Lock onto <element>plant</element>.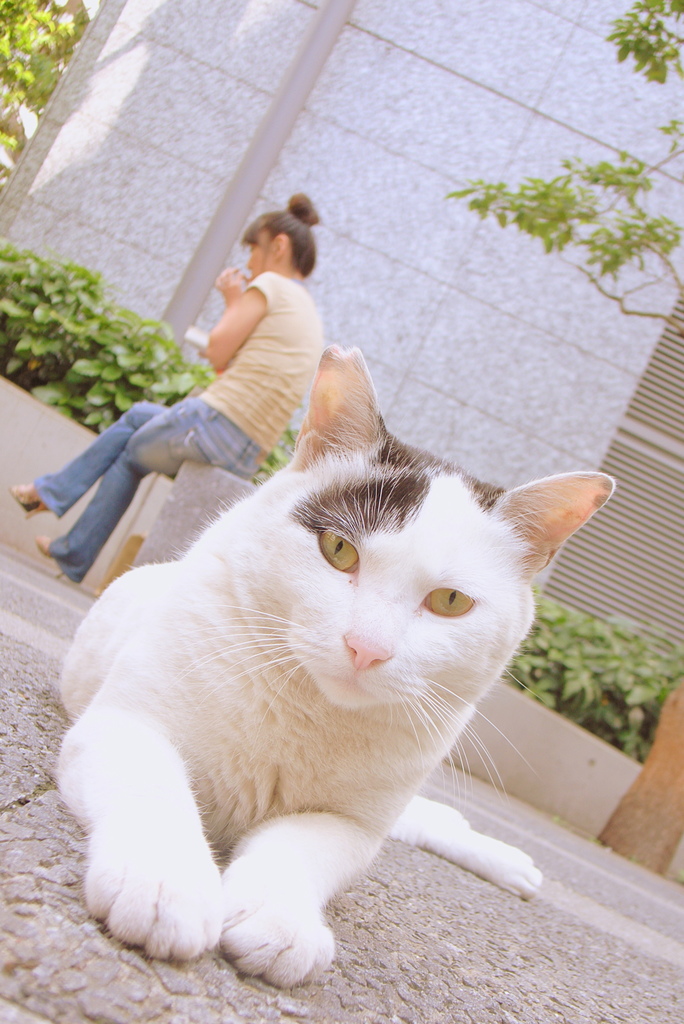
Locked: Rect(245, 419, 302, 488).
